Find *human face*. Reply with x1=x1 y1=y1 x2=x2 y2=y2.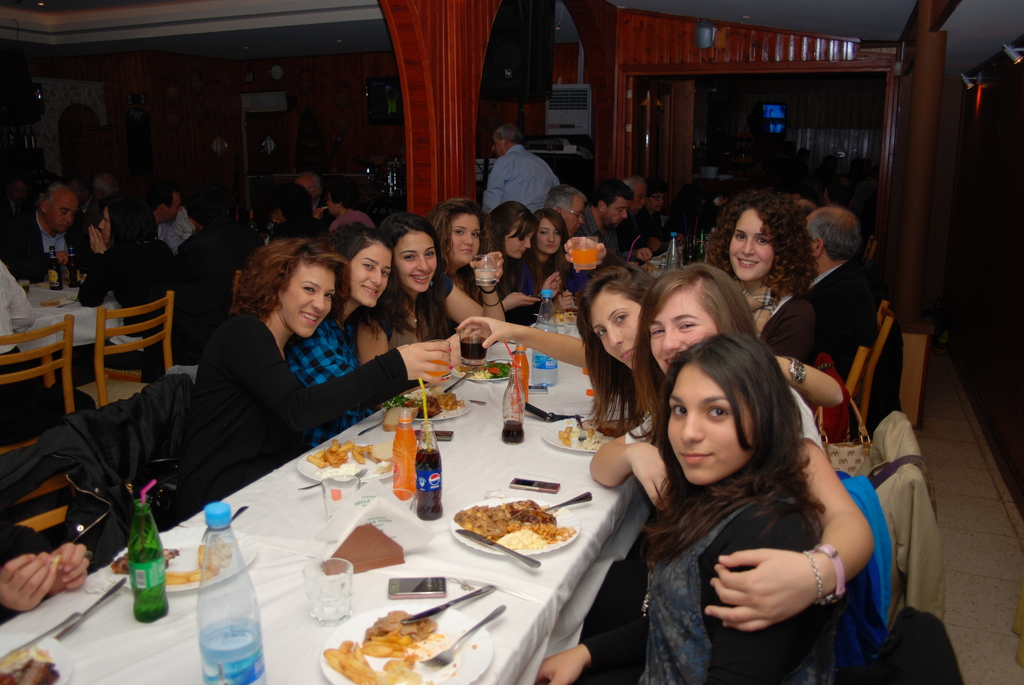
x1=588 y1=287 x2=647 y2=373.
